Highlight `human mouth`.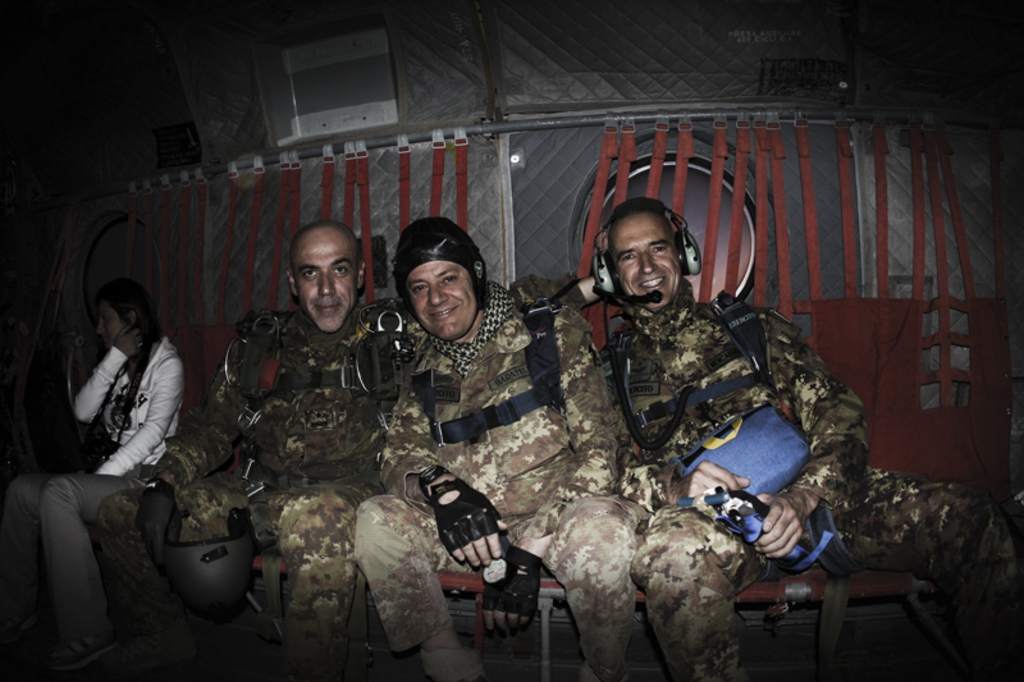
Highlighted region: detection(425, 305, 461, 322).
